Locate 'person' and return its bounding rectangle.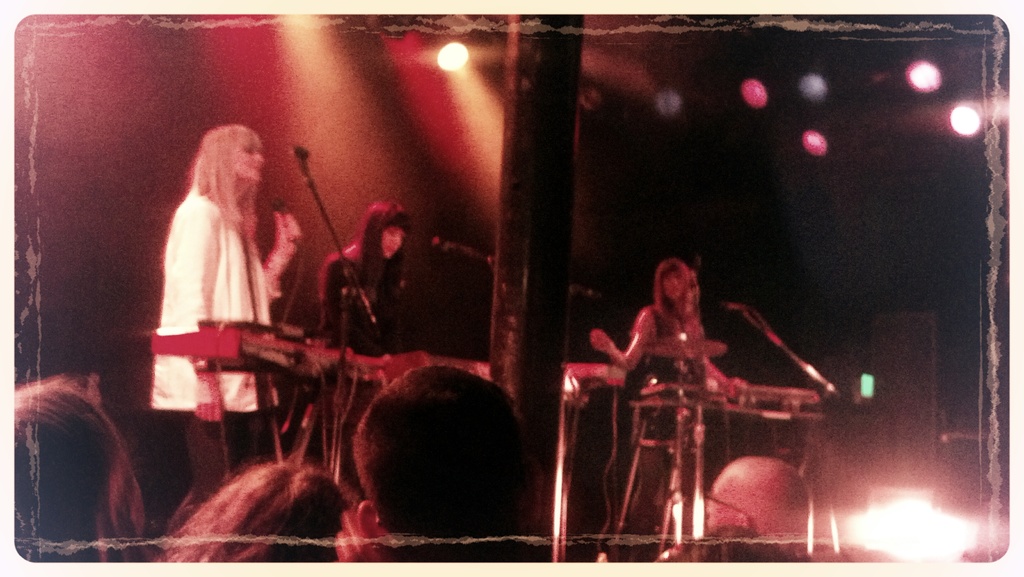
154 459 353 565.
